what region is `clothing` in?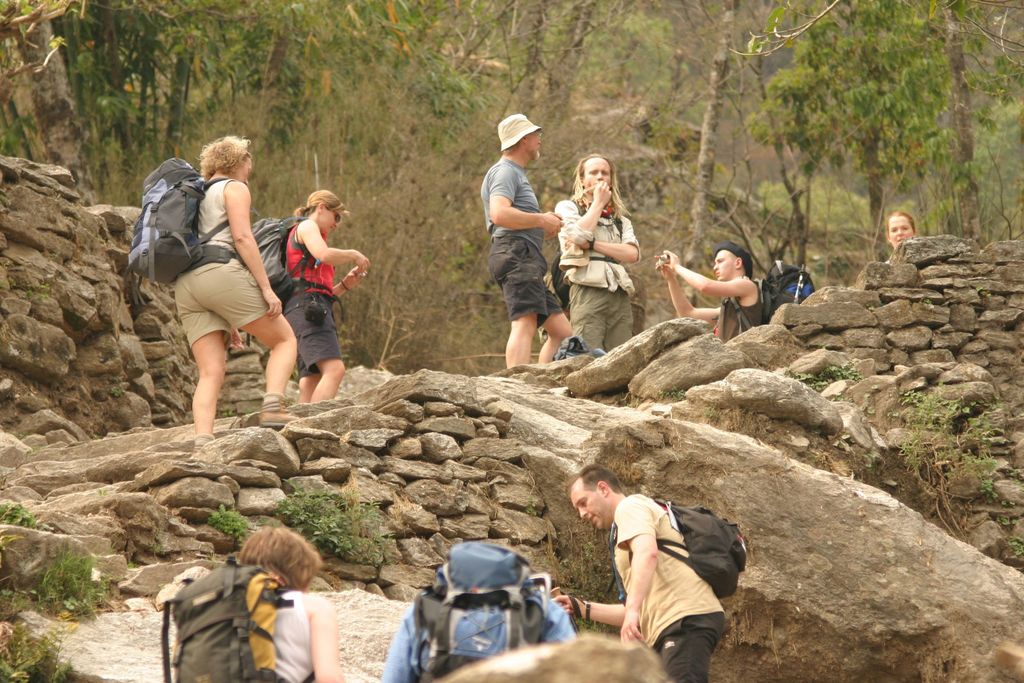
bbox=[484, 159, 572, 318].
